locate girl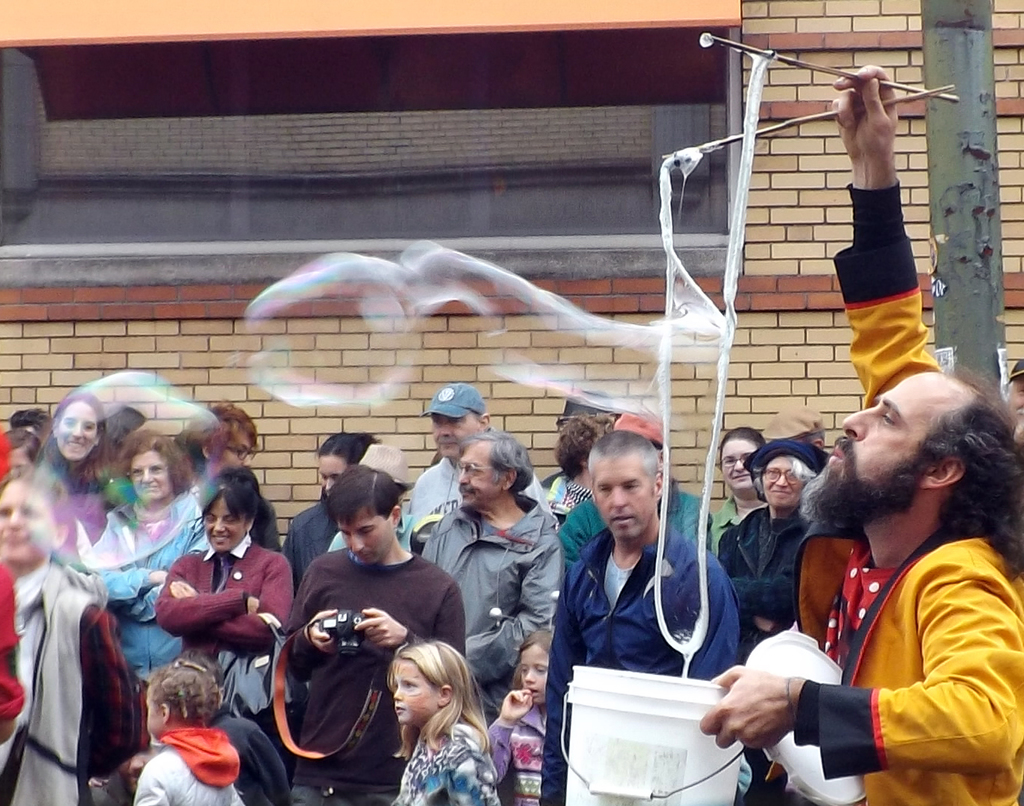
box=[486, 630, 554, 805]
